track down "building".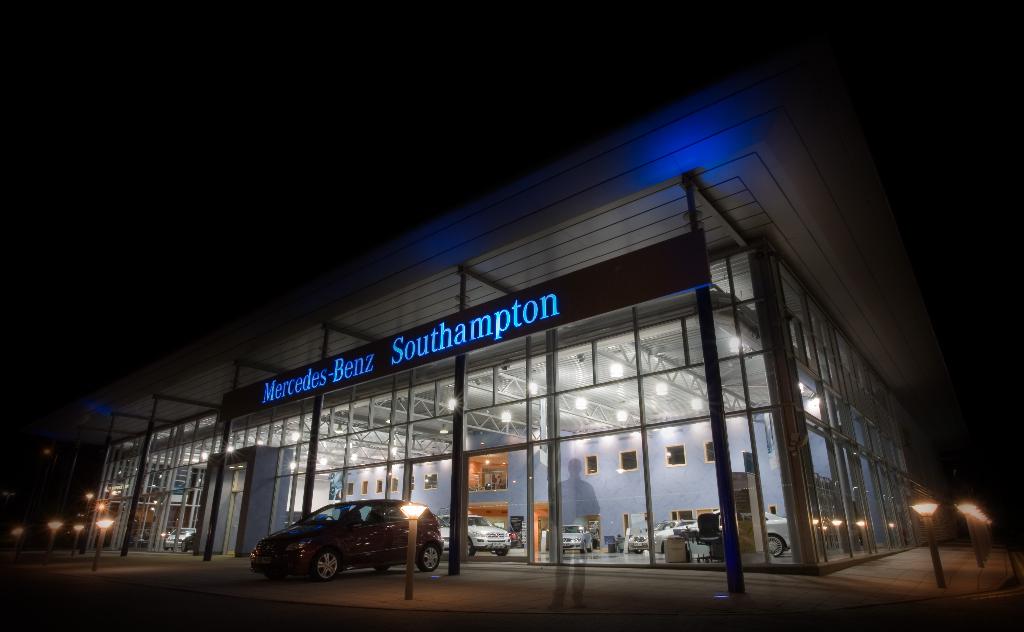
Tracked to BBox(42, 83, 956, 594).
